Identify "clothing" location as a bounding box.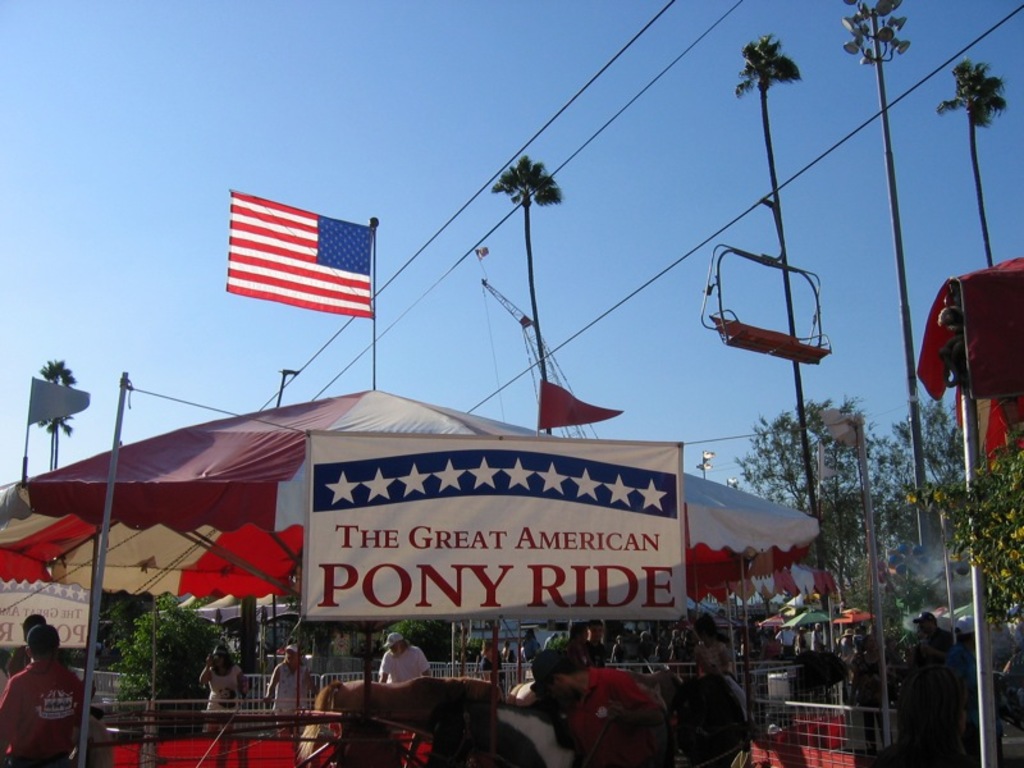
rect(204, 663, 243, 714).
